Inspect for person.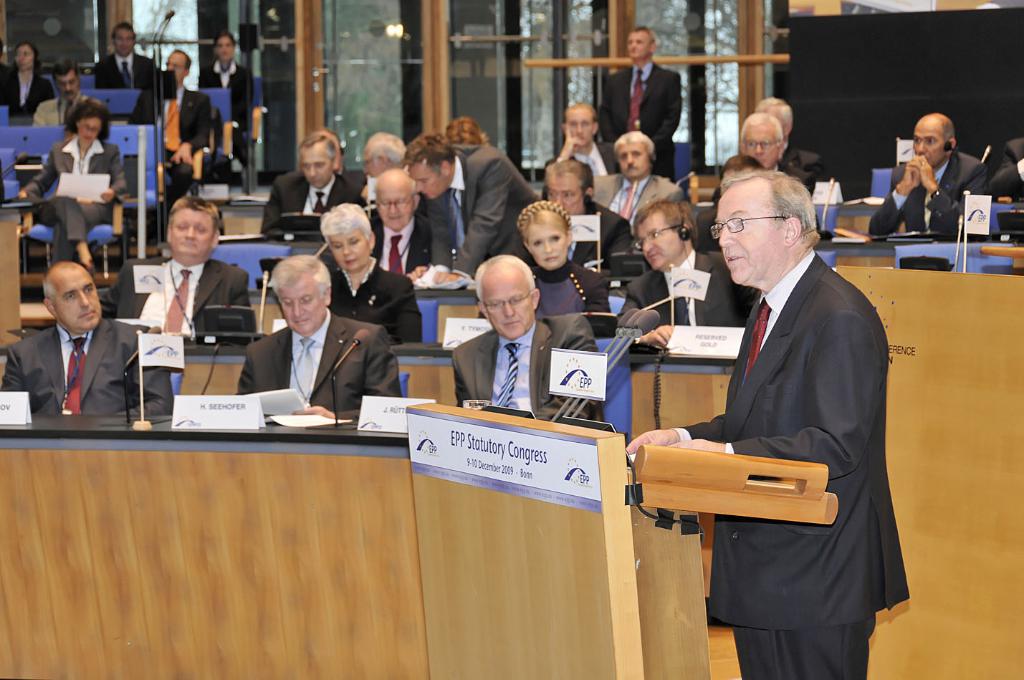
Inspection: l=401, t=128, r=562, b=298.
